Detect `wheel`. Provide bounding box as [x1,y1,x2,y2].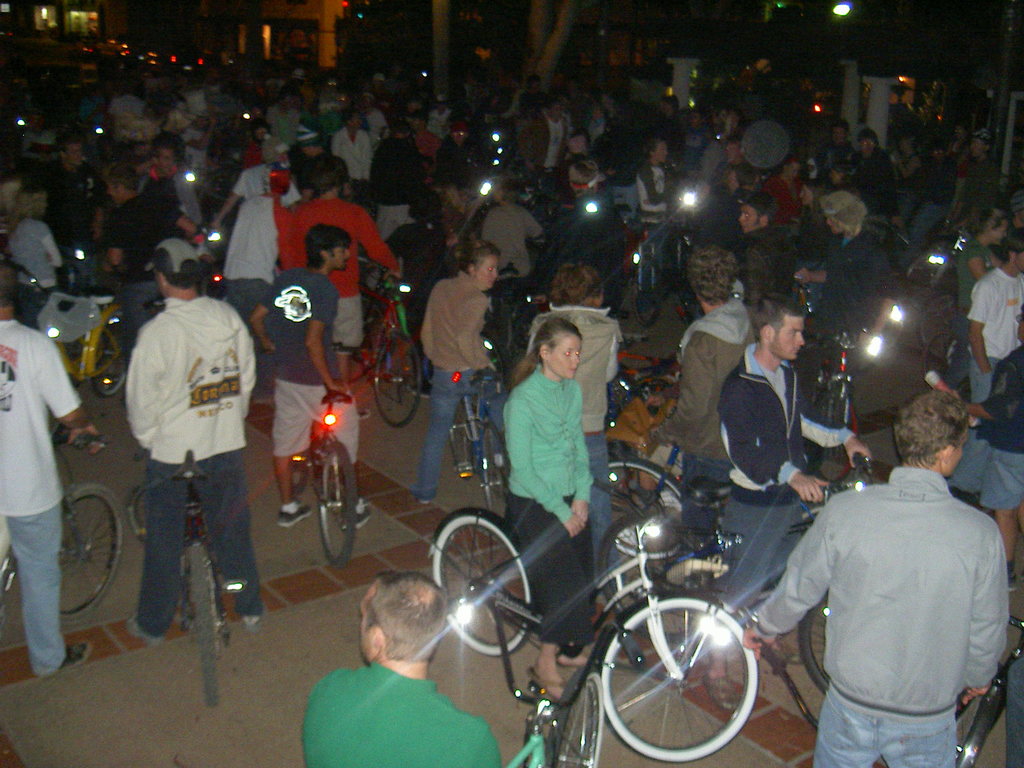
[607,460,681,557].
